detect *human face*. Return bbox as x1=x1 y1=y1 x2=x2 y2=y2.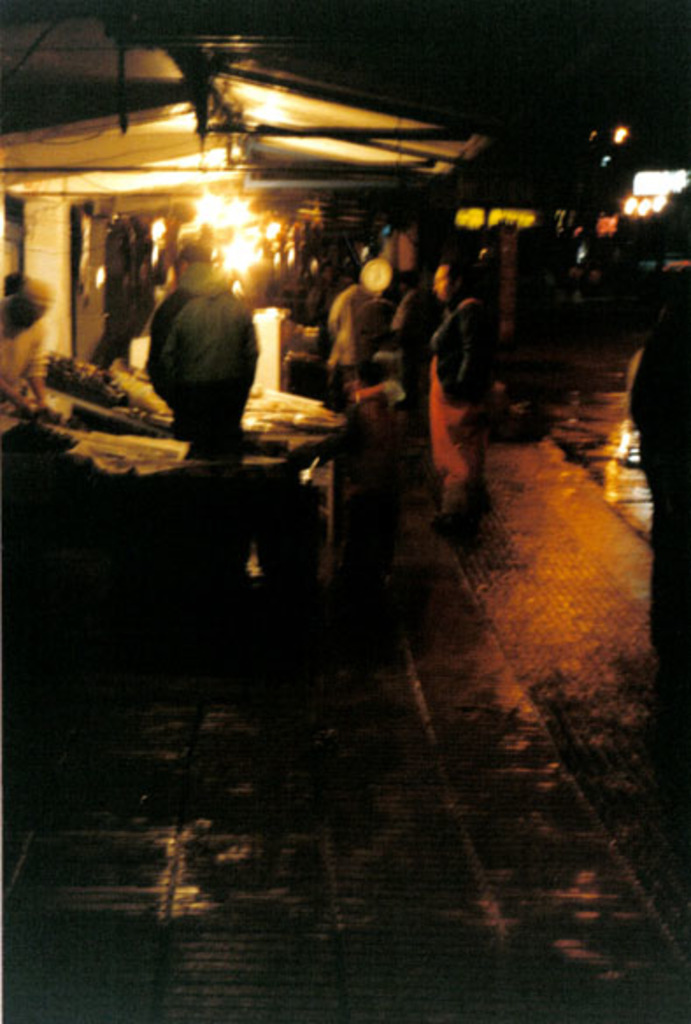
x1=433 y1=261 x2=454 y2=302.
